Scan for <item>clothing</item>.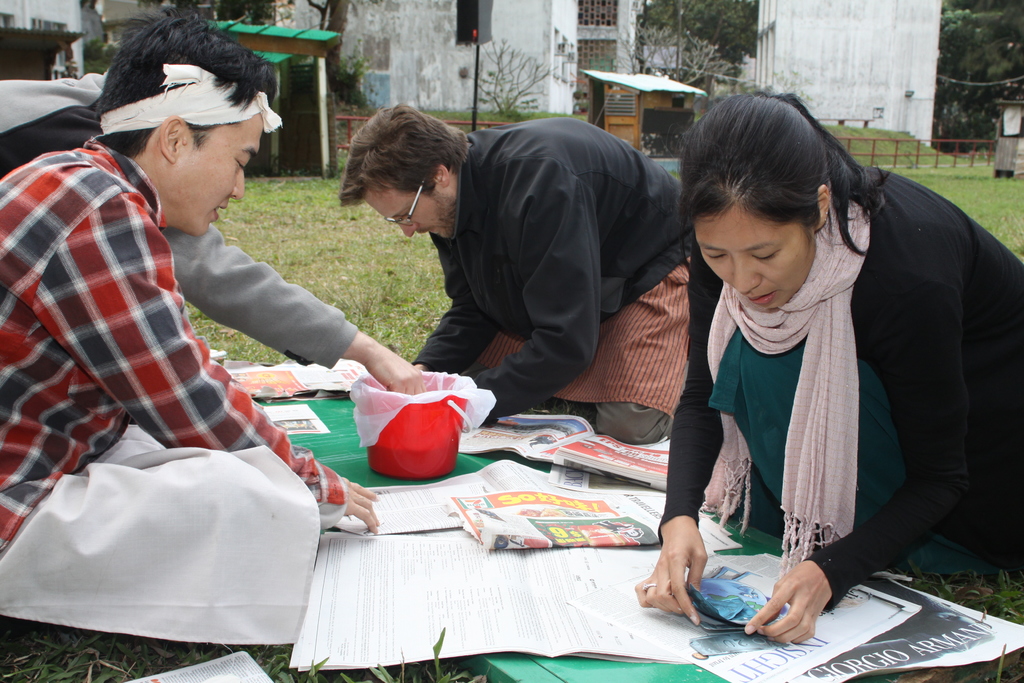
Scan result: [648,149,1023,594].
